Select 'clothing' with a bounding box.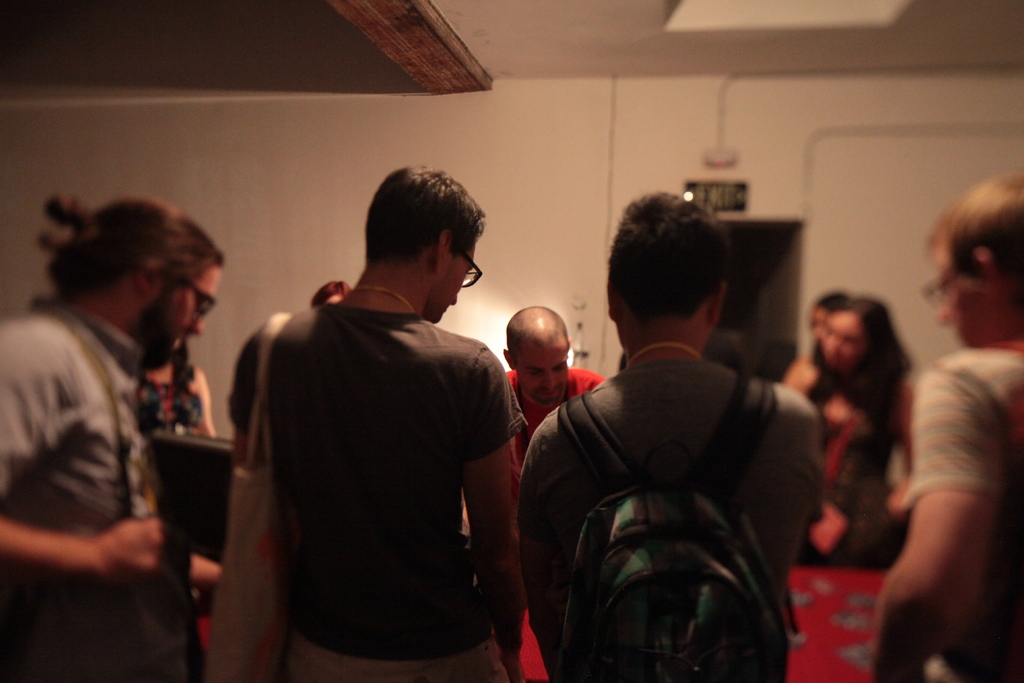
893,338,1023,682.
